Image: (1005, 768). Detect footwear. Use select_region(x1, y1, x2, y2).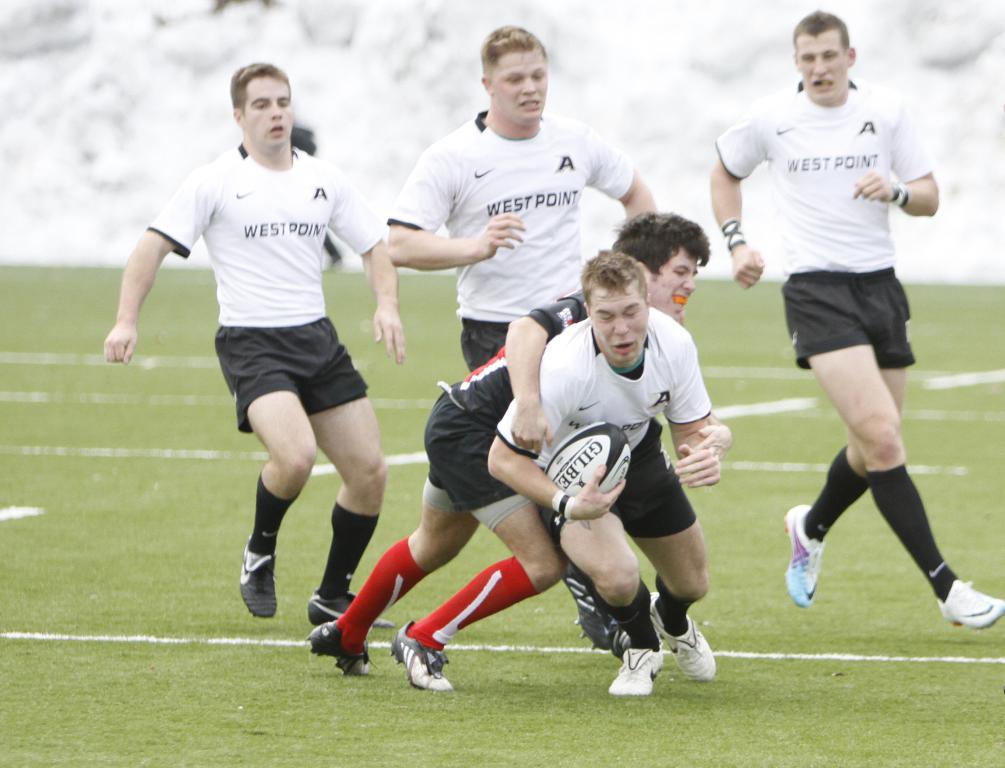
select_region(564, 568, 612, 648).
